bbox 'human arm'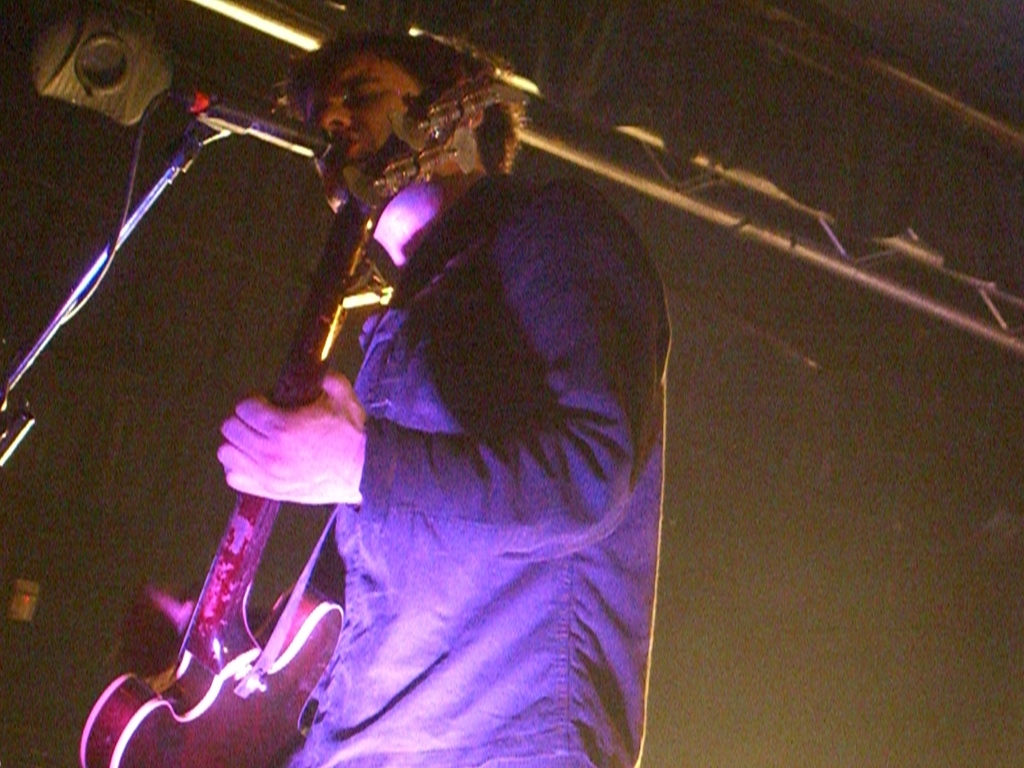
301 216 686 658
